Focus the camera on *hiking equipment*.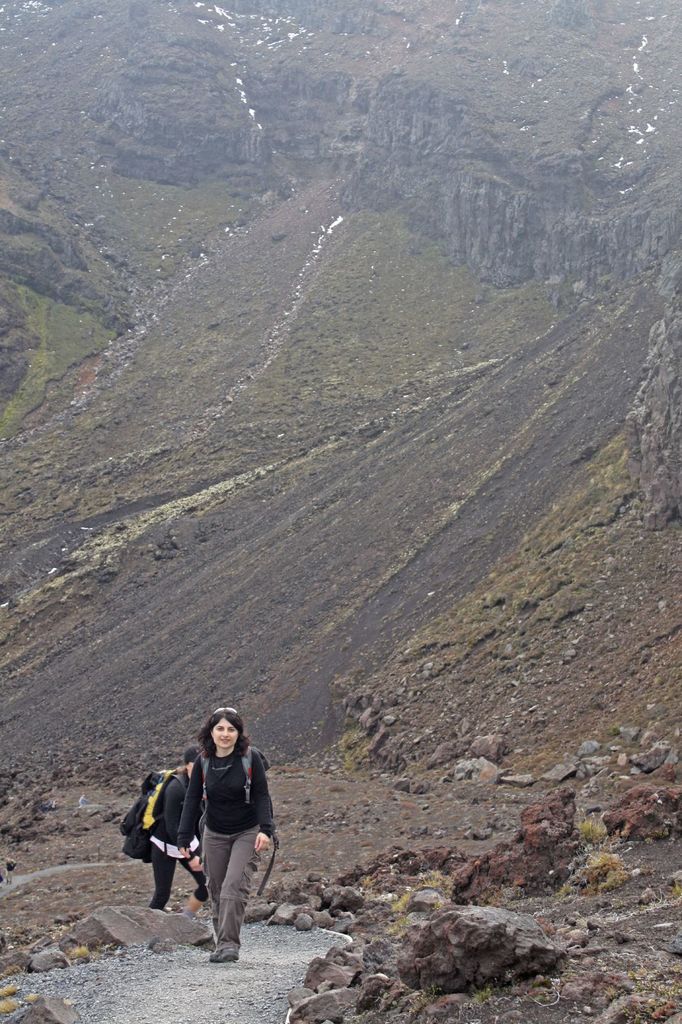
Focus region: 115/767/189/865.
